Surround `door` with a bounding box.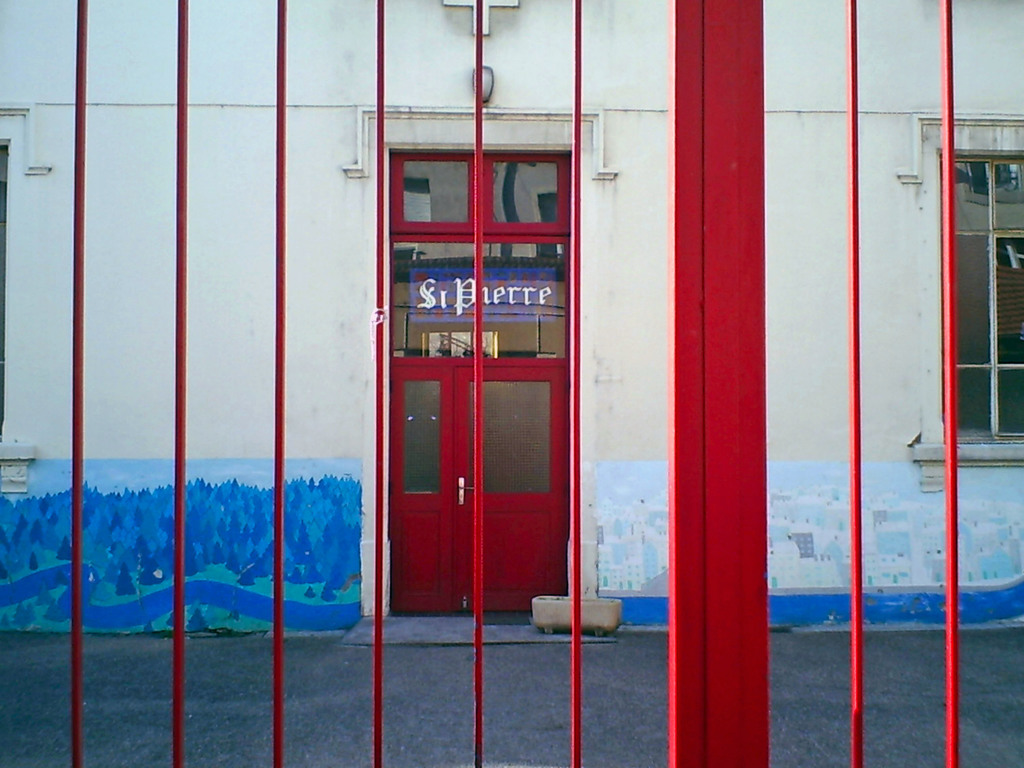
<region>375, 129, 574, 634</region>.
